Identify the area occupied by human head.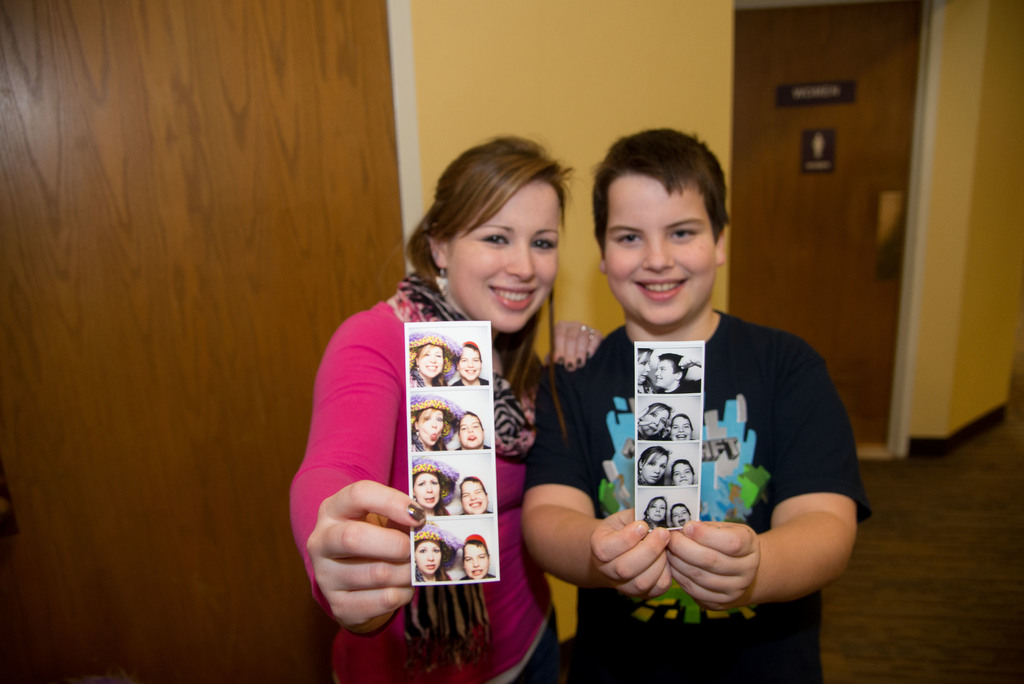
Area: <bbox>673, 457, 694, 482</bbox>.
